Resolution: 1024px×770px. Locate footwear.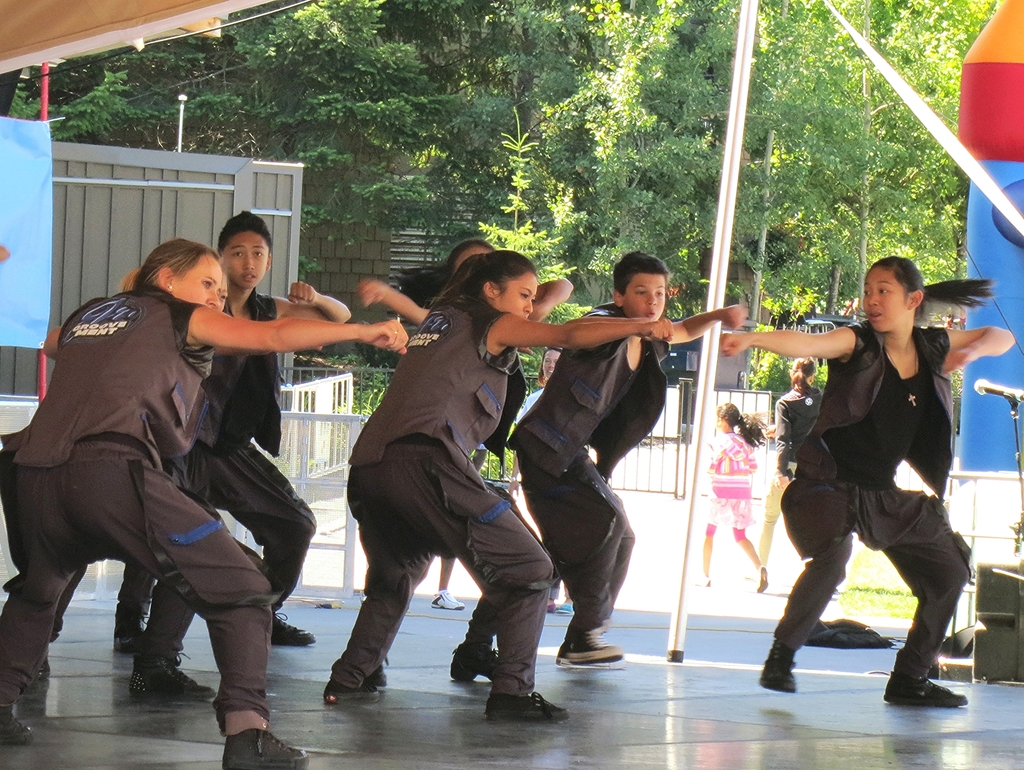
l=554, t=600, r=575, b=618.
